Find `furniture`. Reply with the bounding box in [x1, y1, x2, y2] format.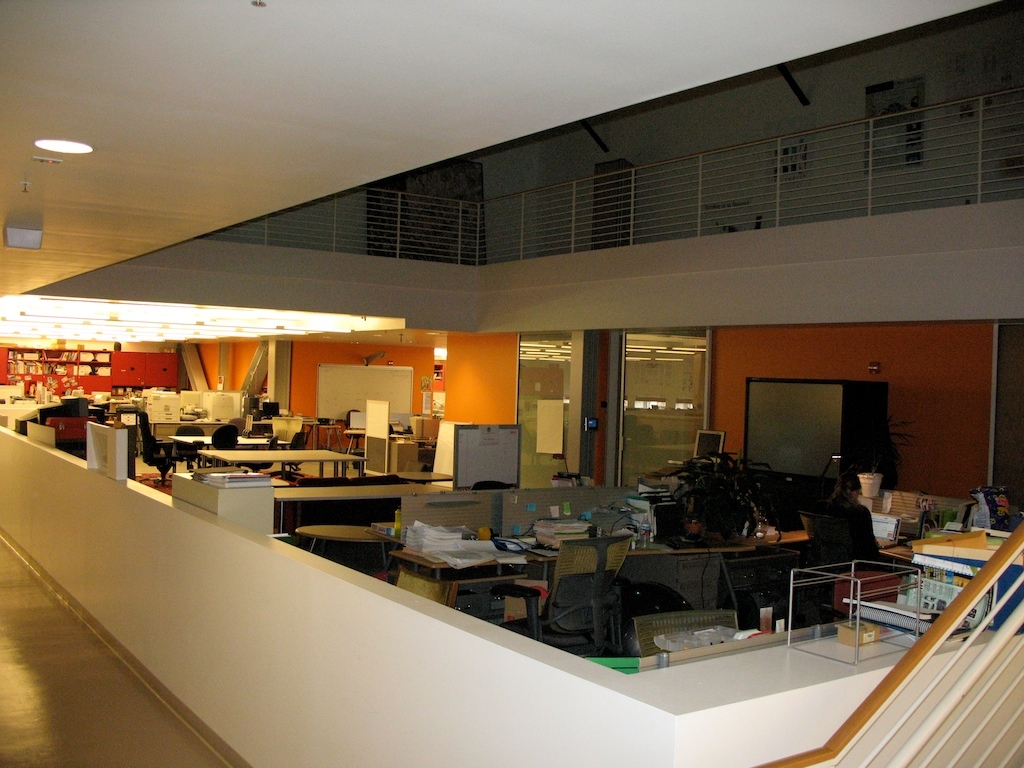
[716, 543, 832, 626].
